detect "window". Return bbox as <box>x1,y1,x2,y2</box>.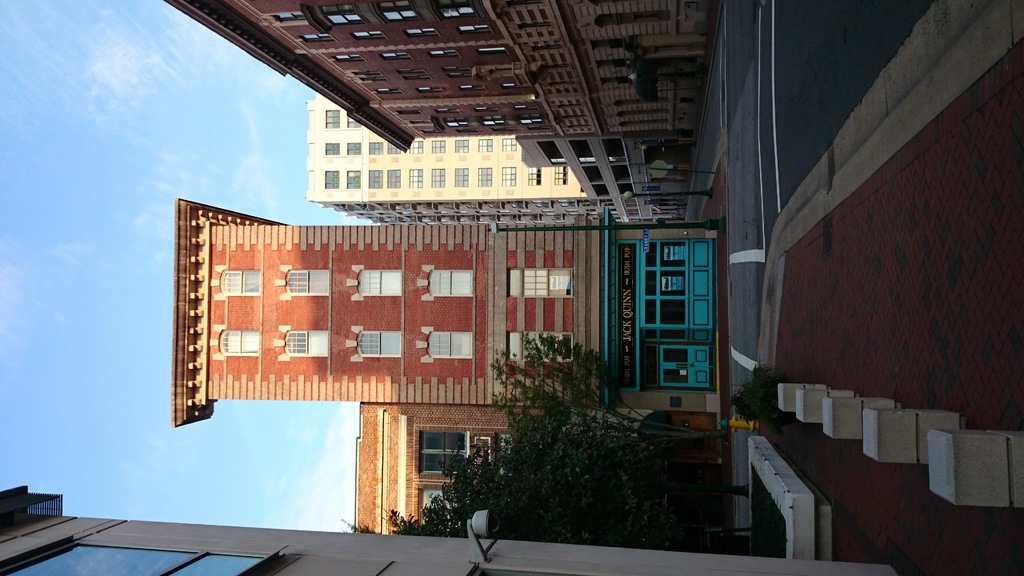
<box>431,167,444,187</box>.
